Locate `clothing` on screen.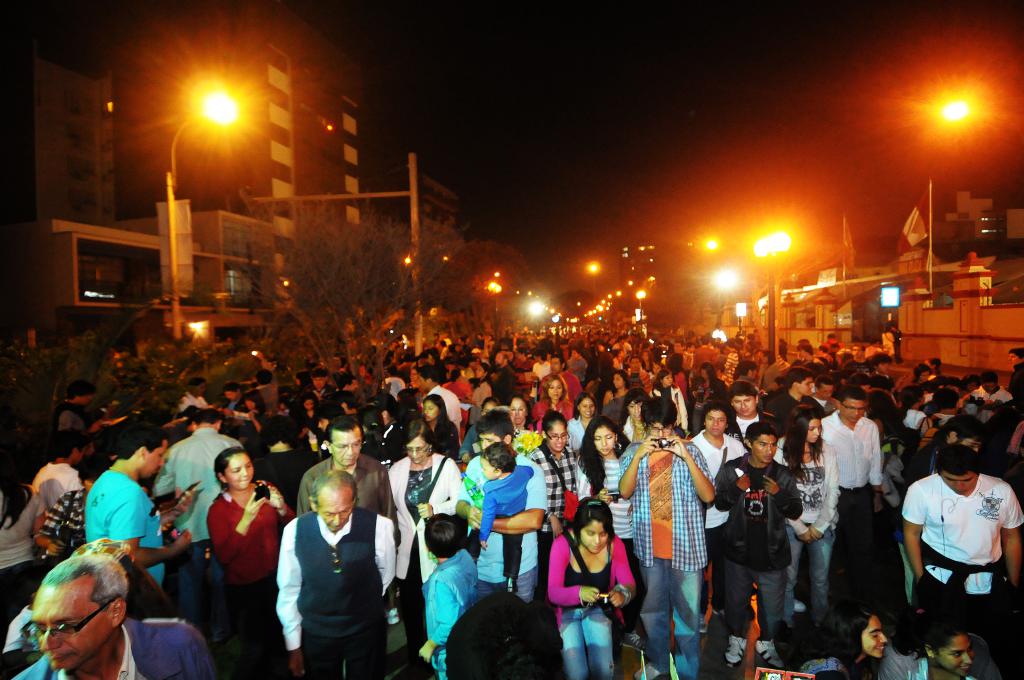
On screen at <region>424, 409, 464, 460</region>.
